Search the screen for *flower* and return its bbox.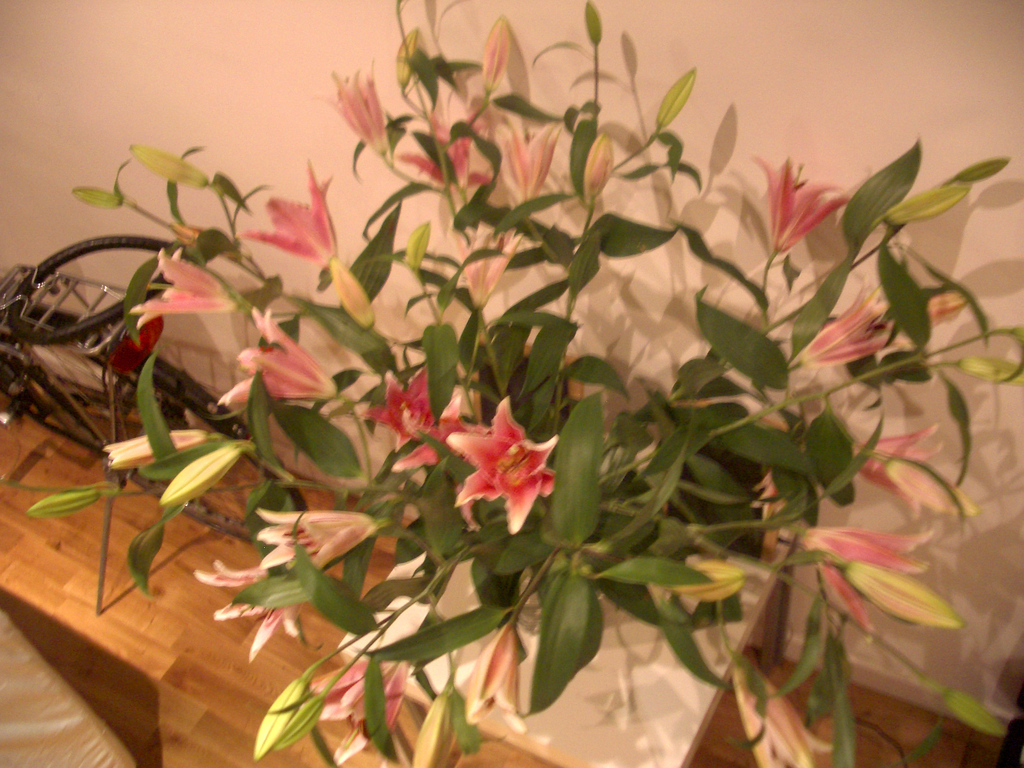
Found: 853:423:957:516.
